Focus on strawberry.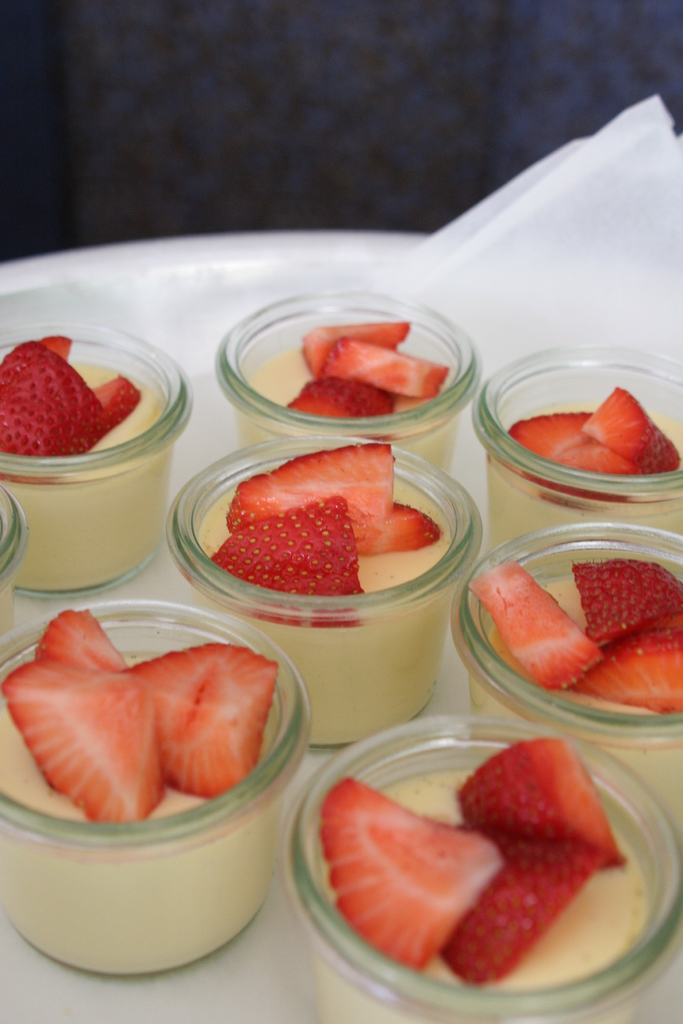
Focused at 504, 407, 594, 475.
